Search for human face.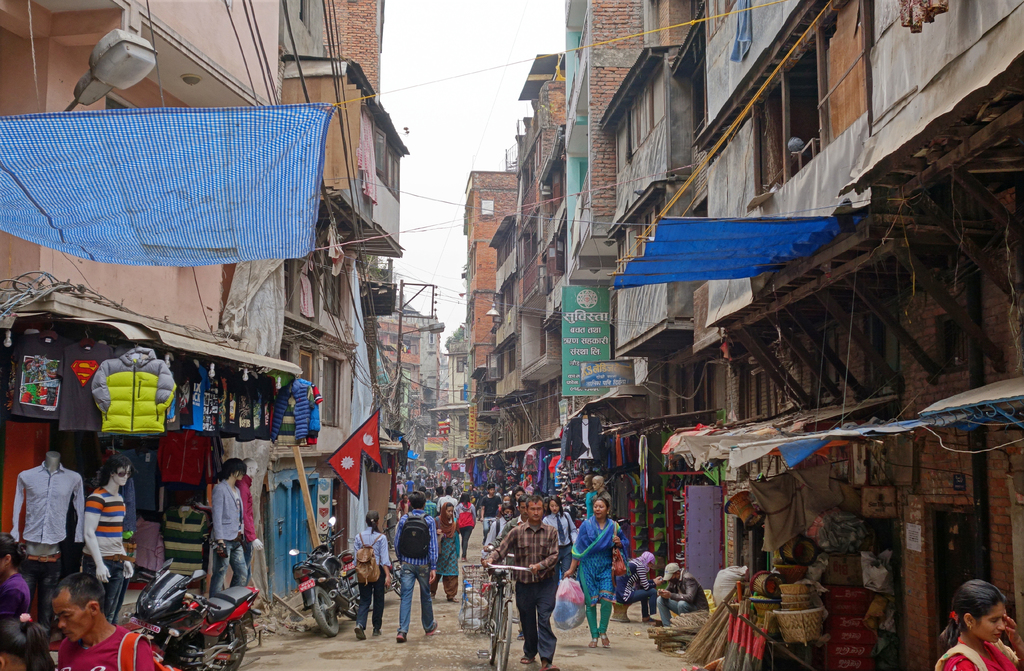
Found at bbox=[56, 583, 93, 643].
